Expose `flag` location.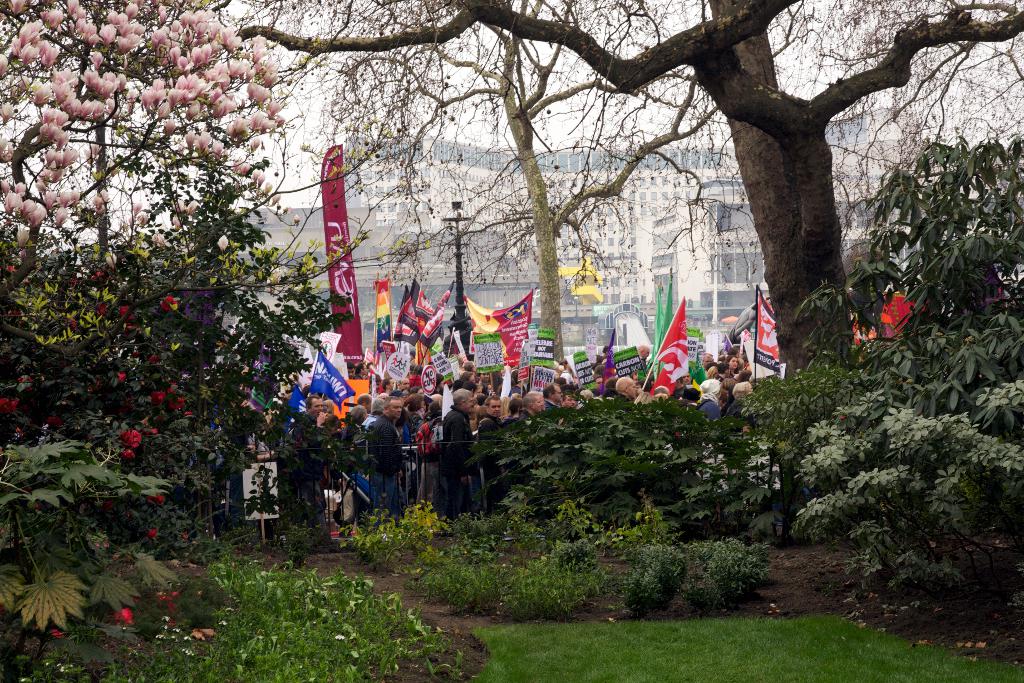
Exposed at [left=658, top=279, right=673, bottom=353].
